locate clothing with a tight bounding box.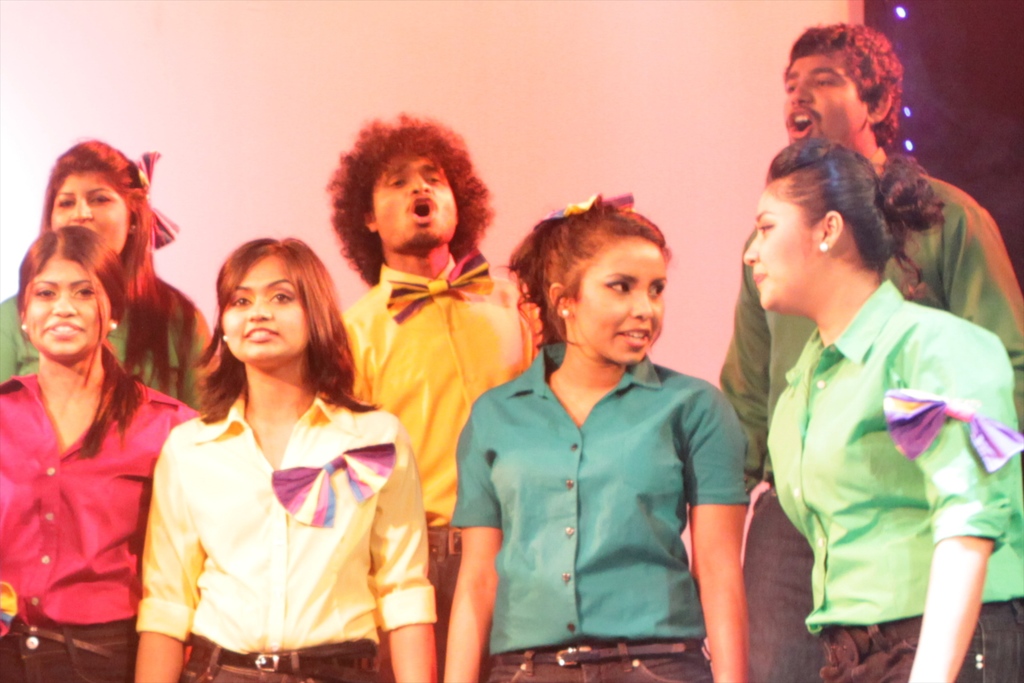
box(719, 163, 1023, 682).
